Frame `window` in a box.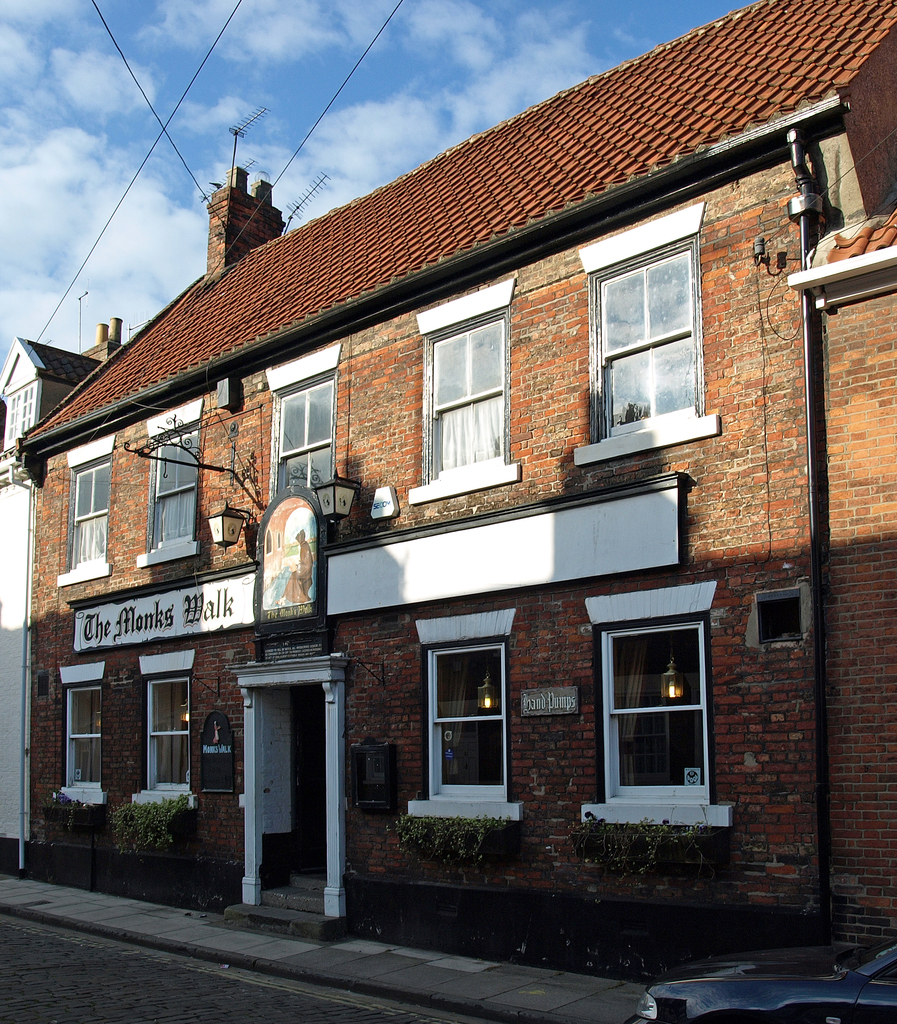
(x1=67, y1=691, x2=101, y2=784).
